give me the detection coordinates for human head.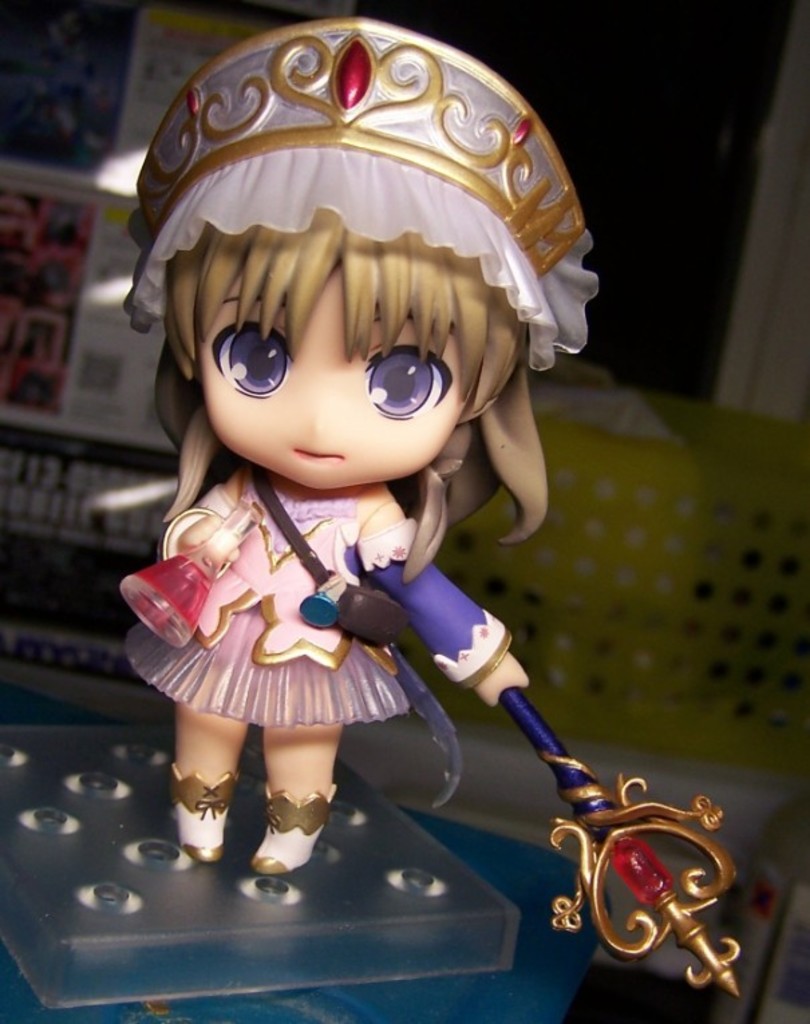
bbox=(141, 114, 554, 525).
